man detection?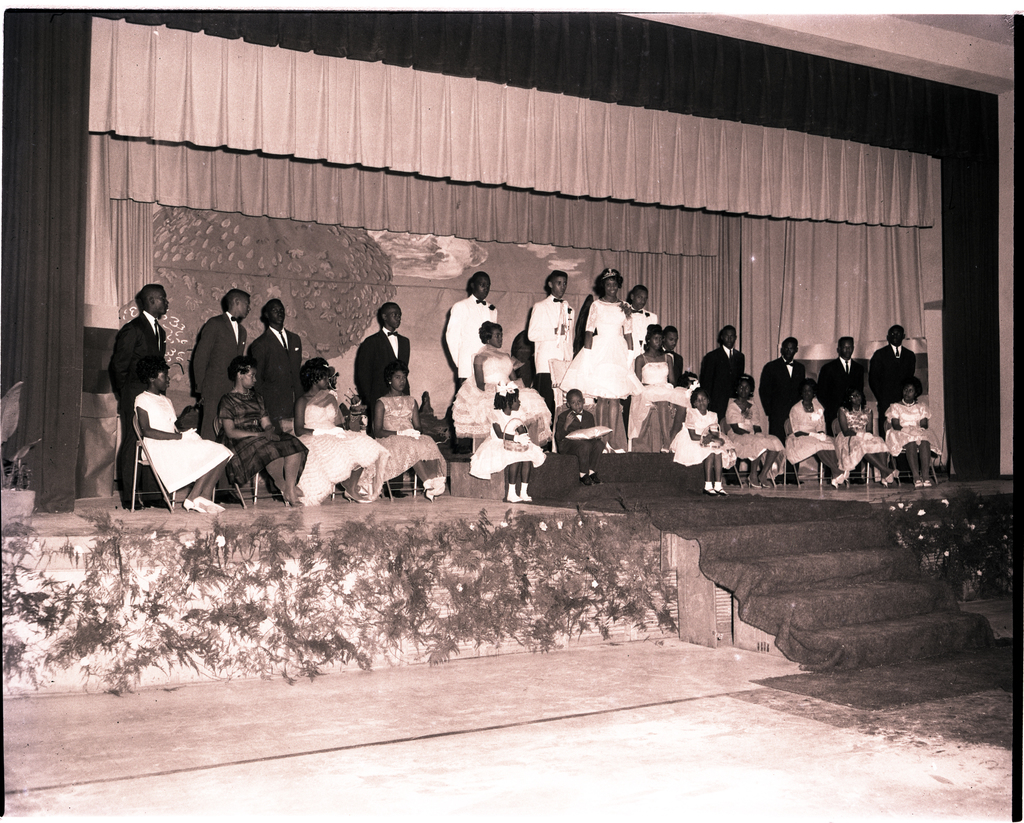
select_region(358, 301, 410, 499)
